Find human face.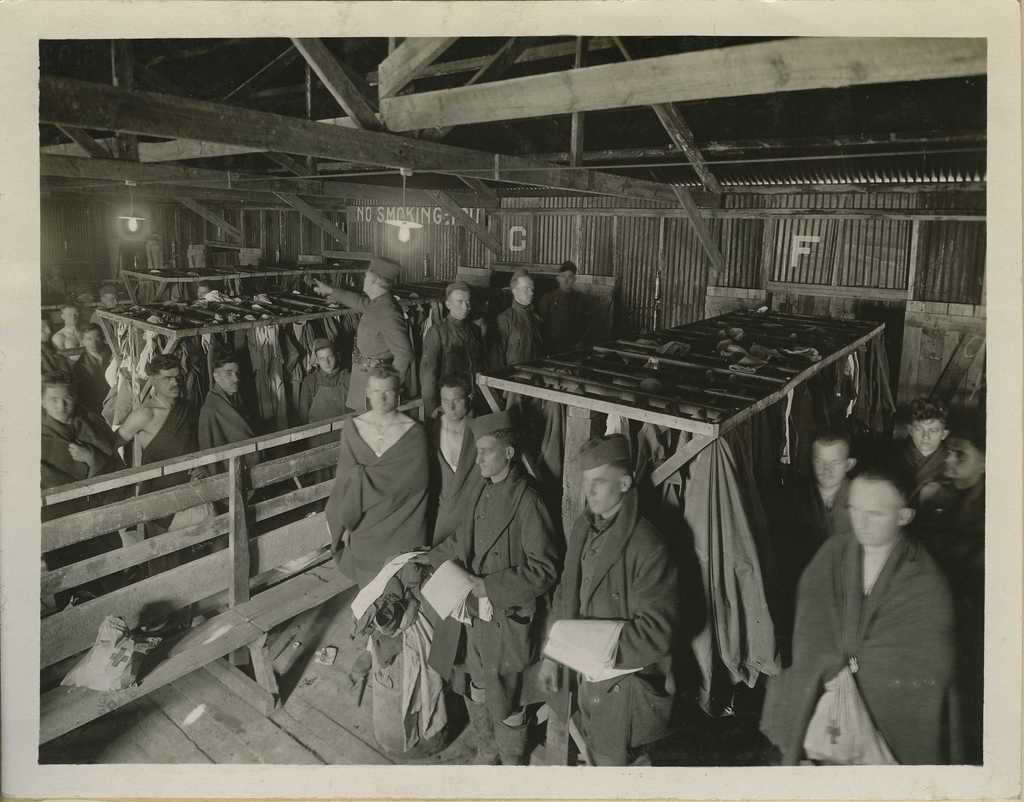
box=[912, 423, 941, 456].
